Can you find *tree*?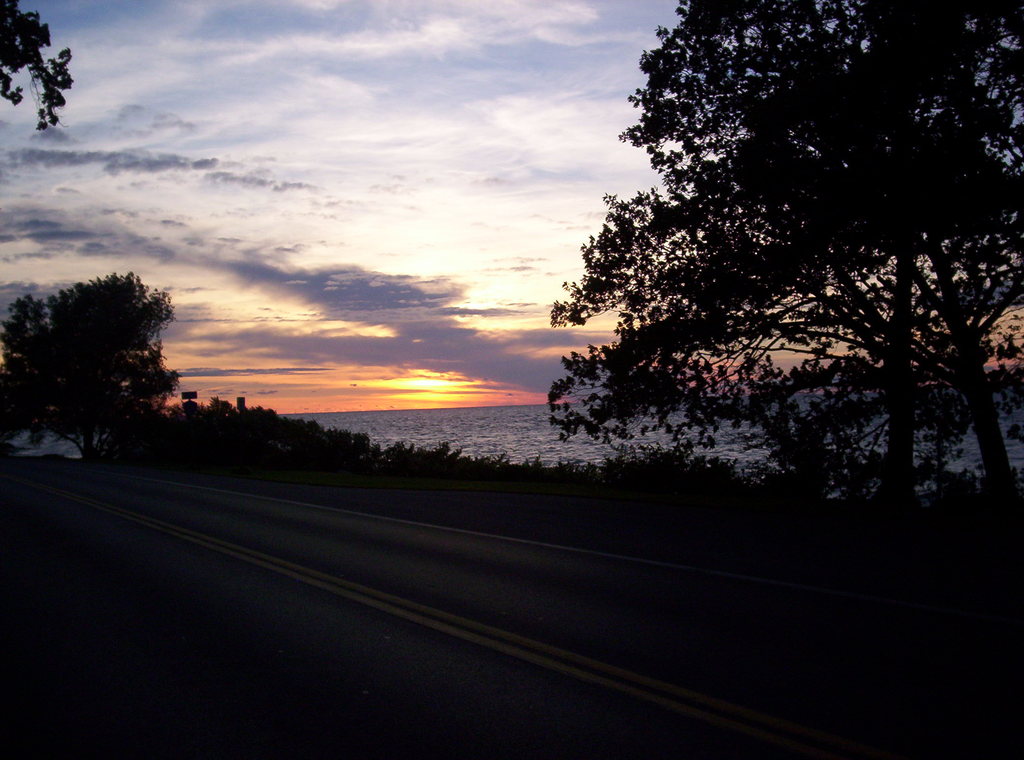
Yes, bounding box: l=0, t=265, r=195, b=467.
